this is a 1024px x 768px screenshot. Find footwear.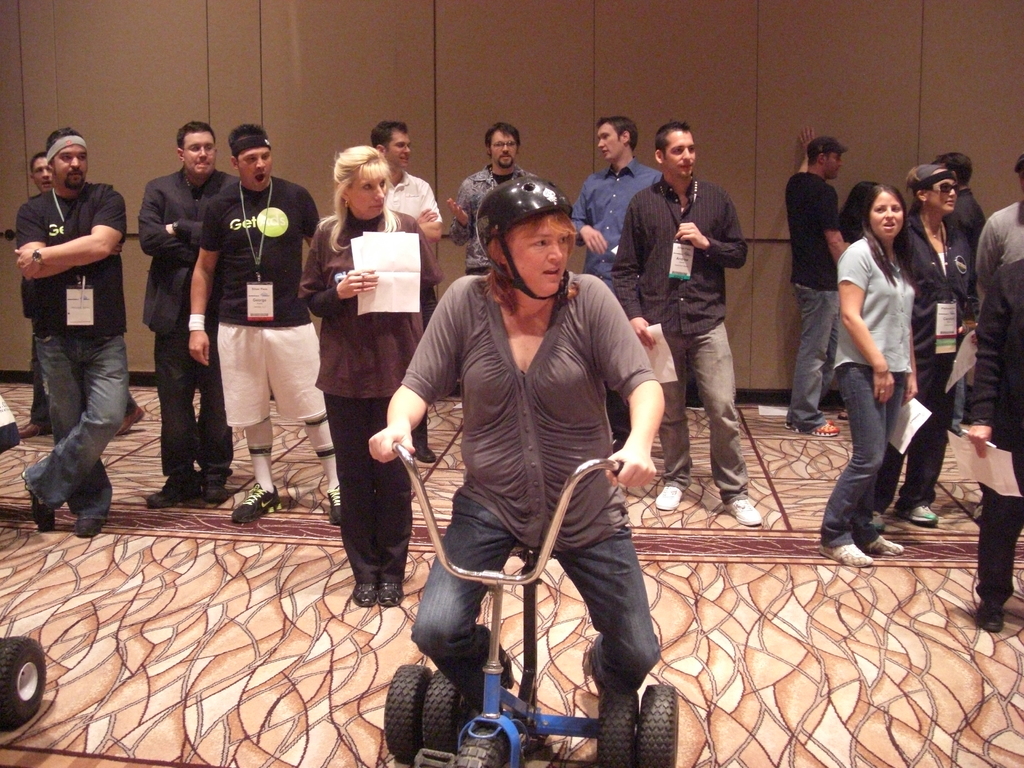
Bounding box: region(380, 584, 402, 606).
